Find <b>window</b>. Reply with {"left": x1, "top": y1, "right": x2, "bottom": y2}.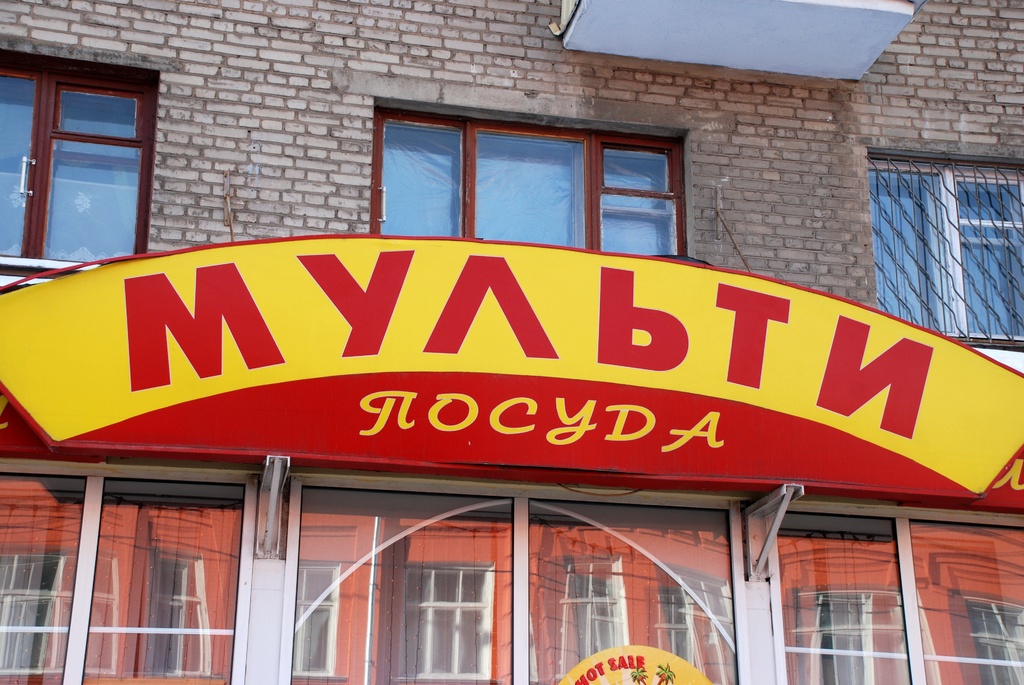
{"left": 278, "top": 471, "right": 750, "bottom": 684}.
